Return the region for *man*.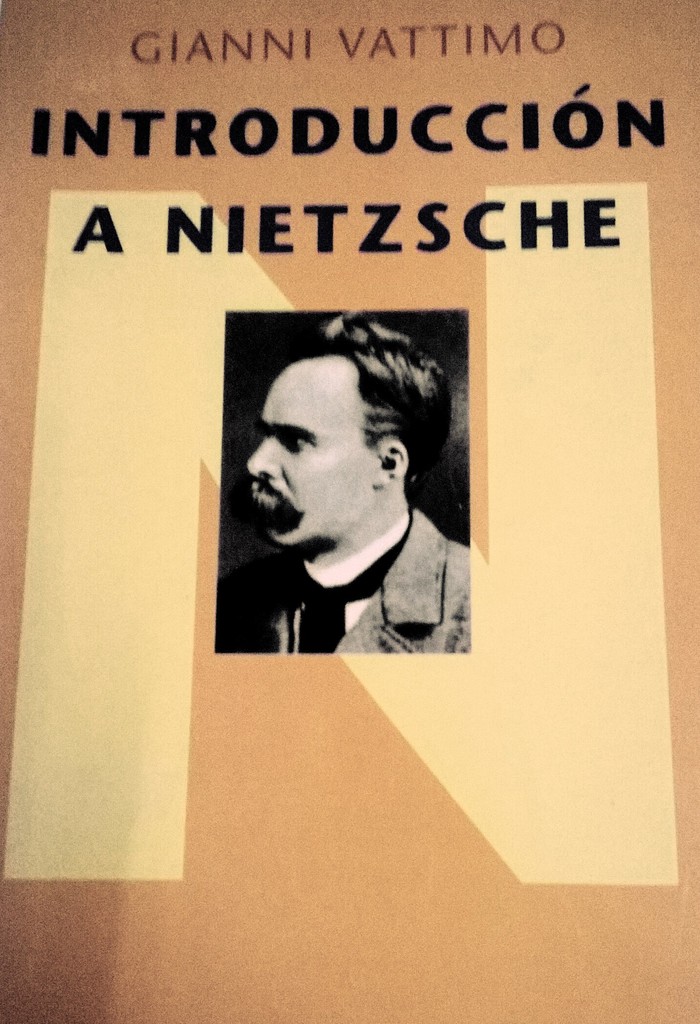
locate(206, 335, 488, 665).
